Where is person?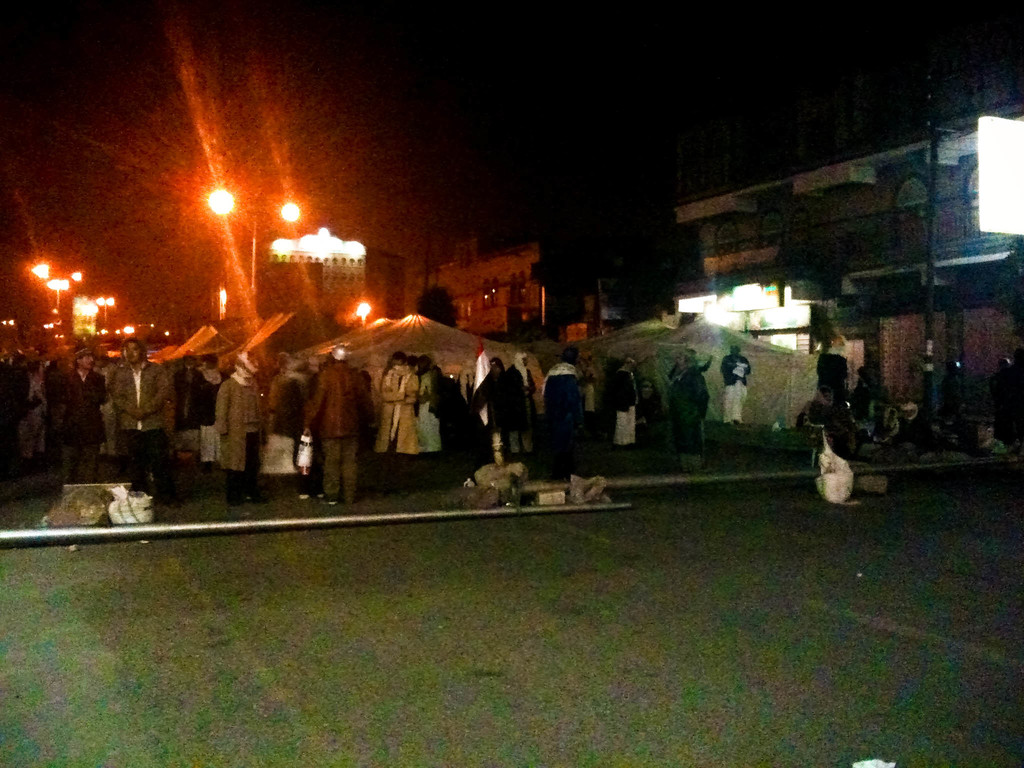
bbox=(0, 351, 28, 456).
